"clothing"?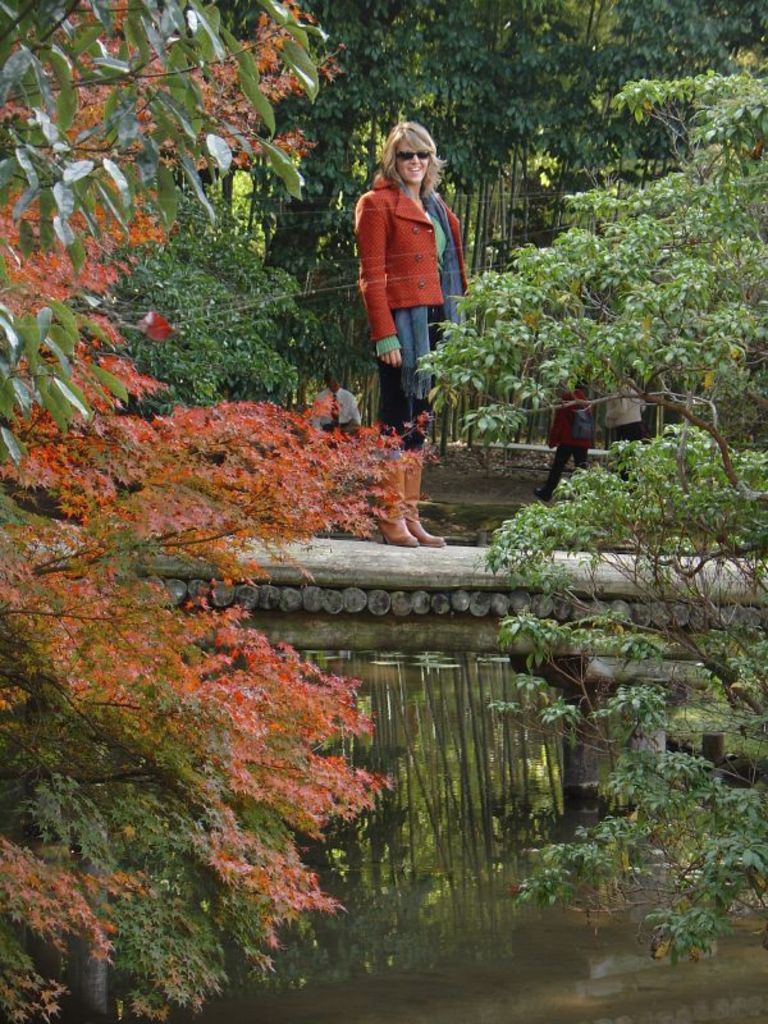
Rect(547, 393, 605, 497)
